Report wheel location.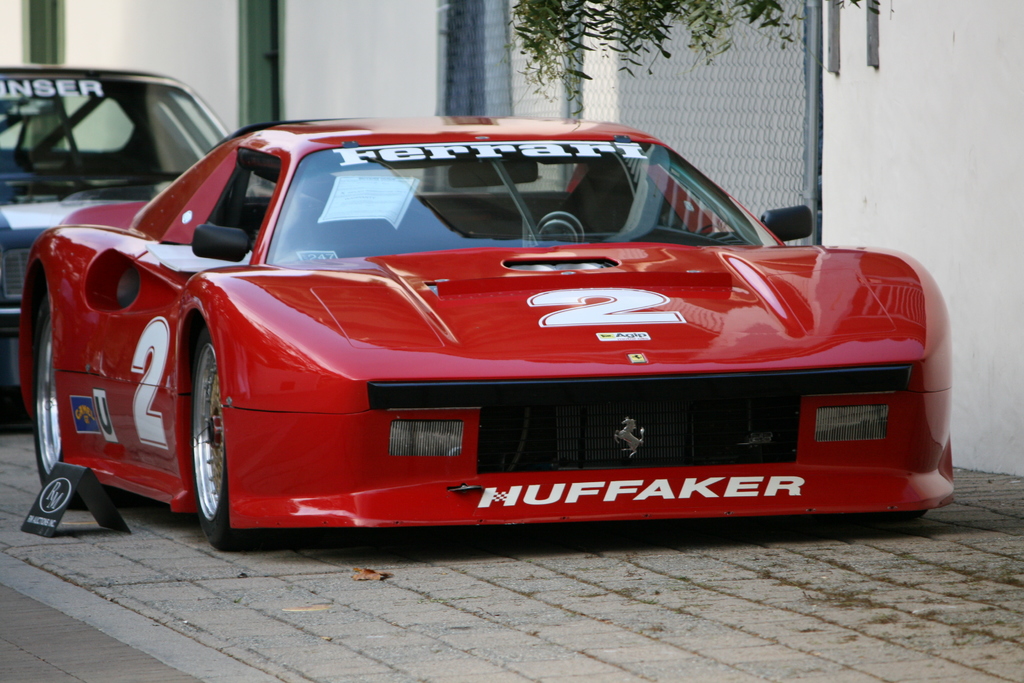
Report: bbox=[31, 297, 113, 508].
